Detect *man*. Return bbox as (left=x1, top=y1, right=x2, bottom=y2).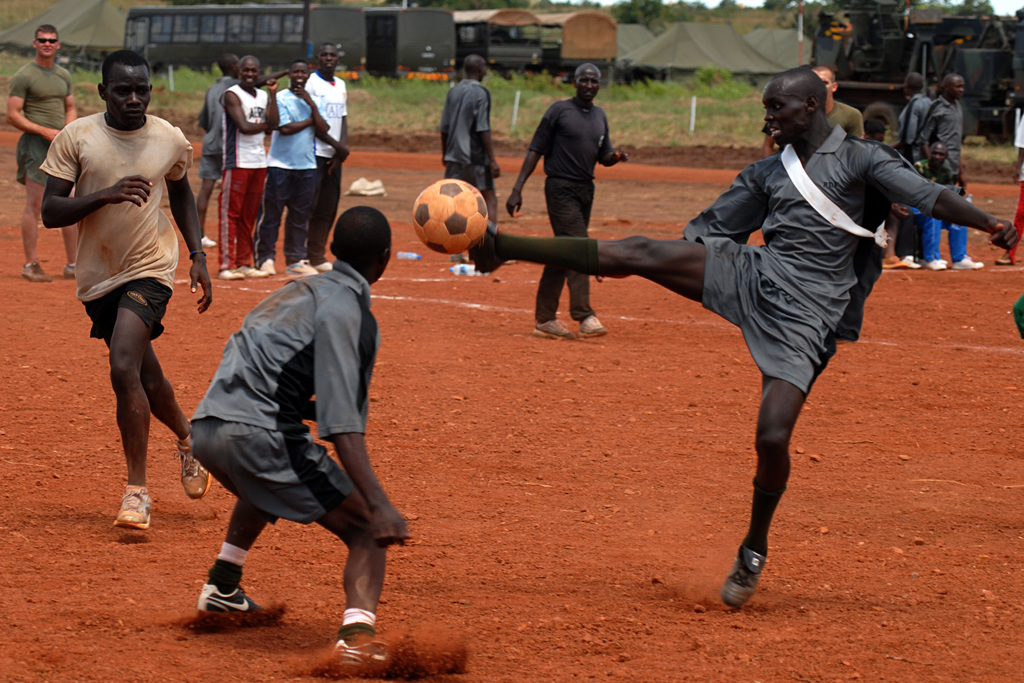
(left=3, top=22, right=79, bottom=281).
